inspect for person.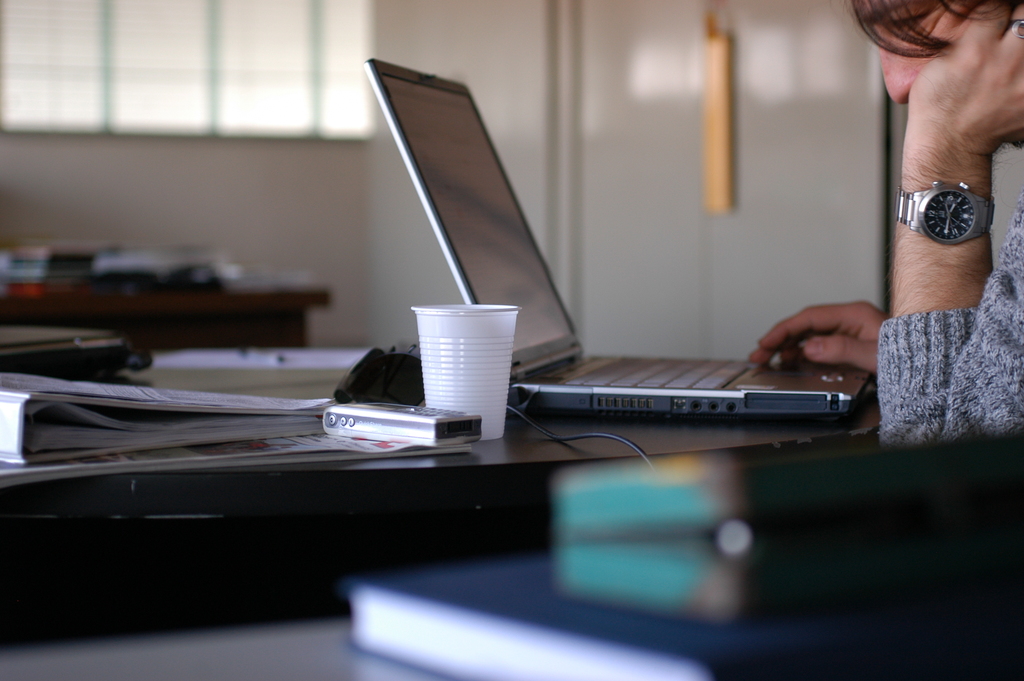
Inspection: left=750, top=0, right=1023, bottom=444.
